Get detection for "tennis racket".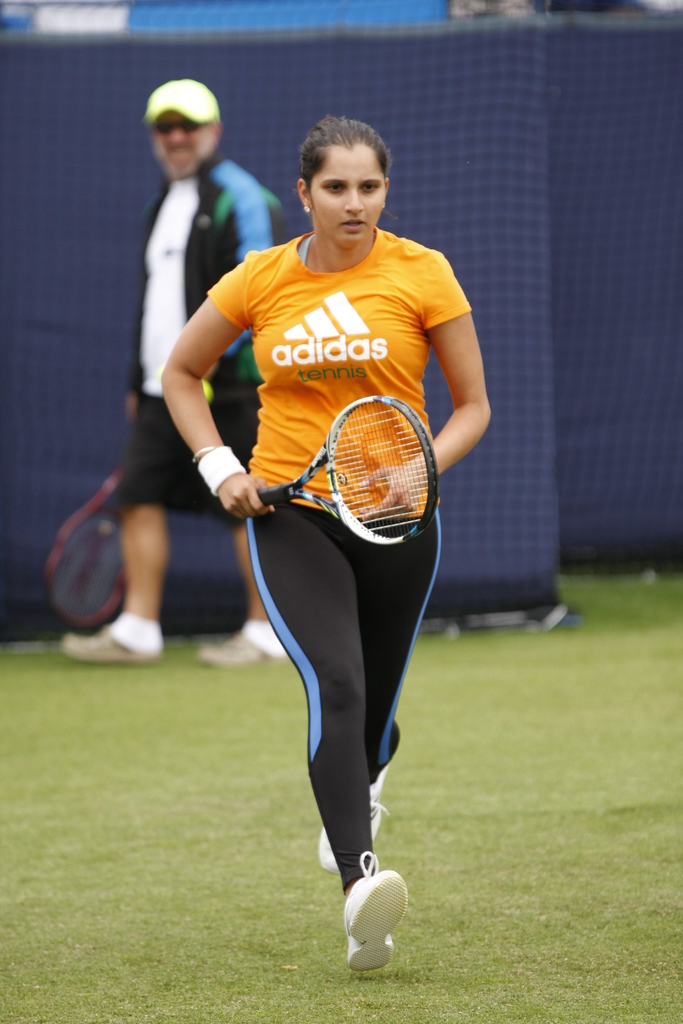
Detection: box=[254, 393, 441, 547].
